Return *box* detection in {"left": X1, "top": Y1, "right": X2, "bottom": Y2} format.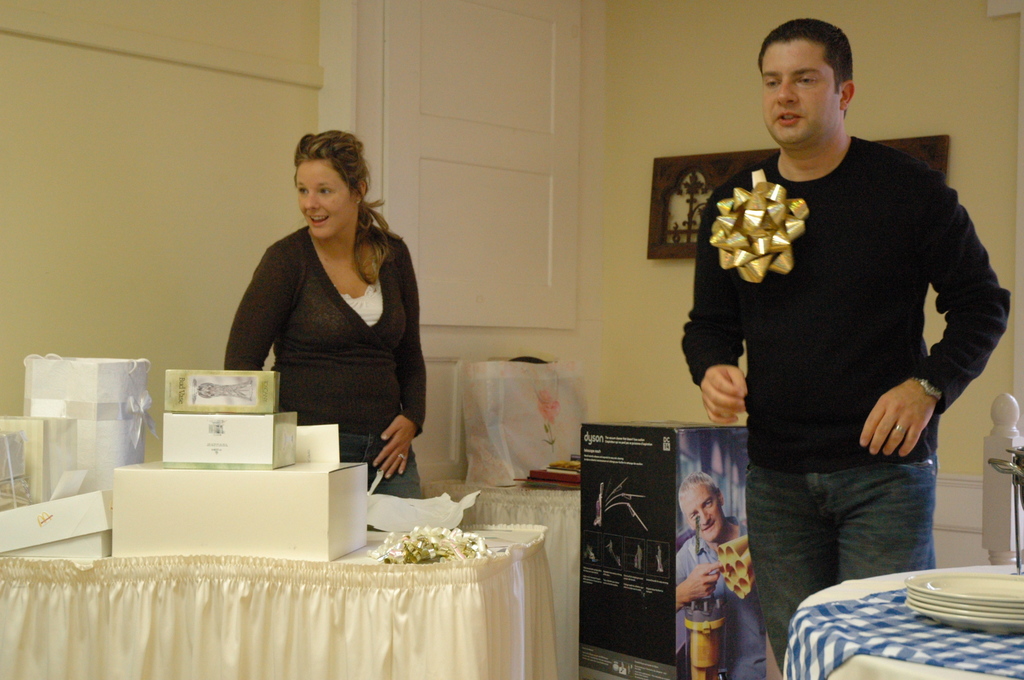
{"left": 84, "top": 443, "right": 376, "bottom": 560}.
